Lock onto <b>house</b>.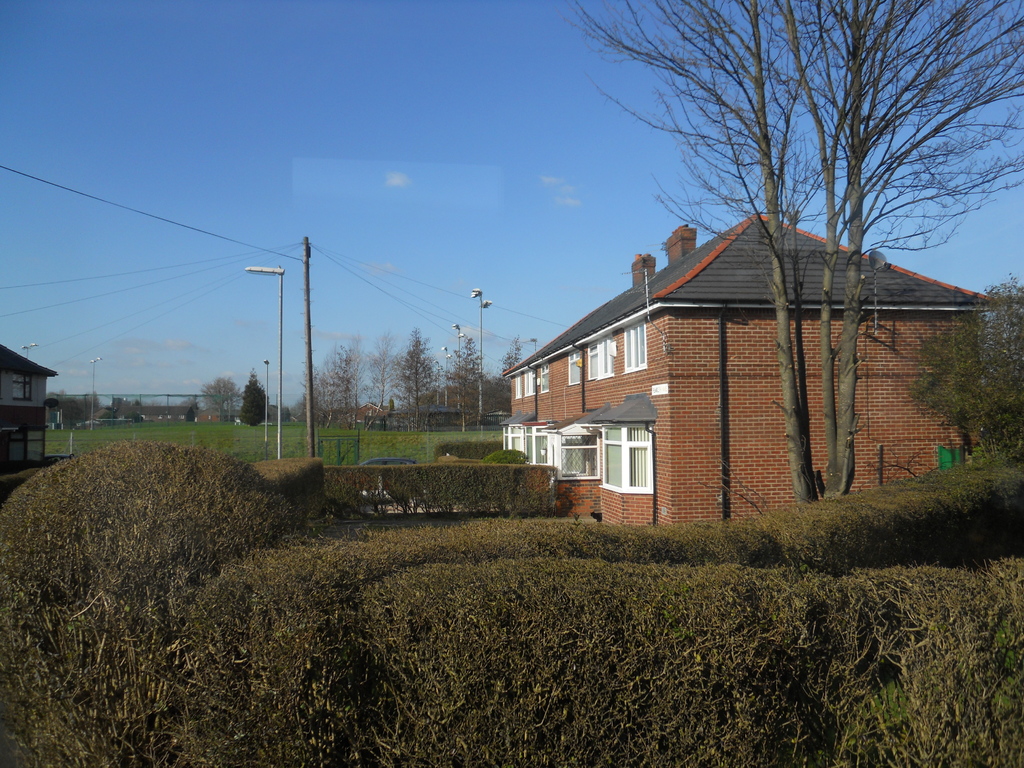
Locked: [x1=499, y1=208, x2=1023, y2=527].
